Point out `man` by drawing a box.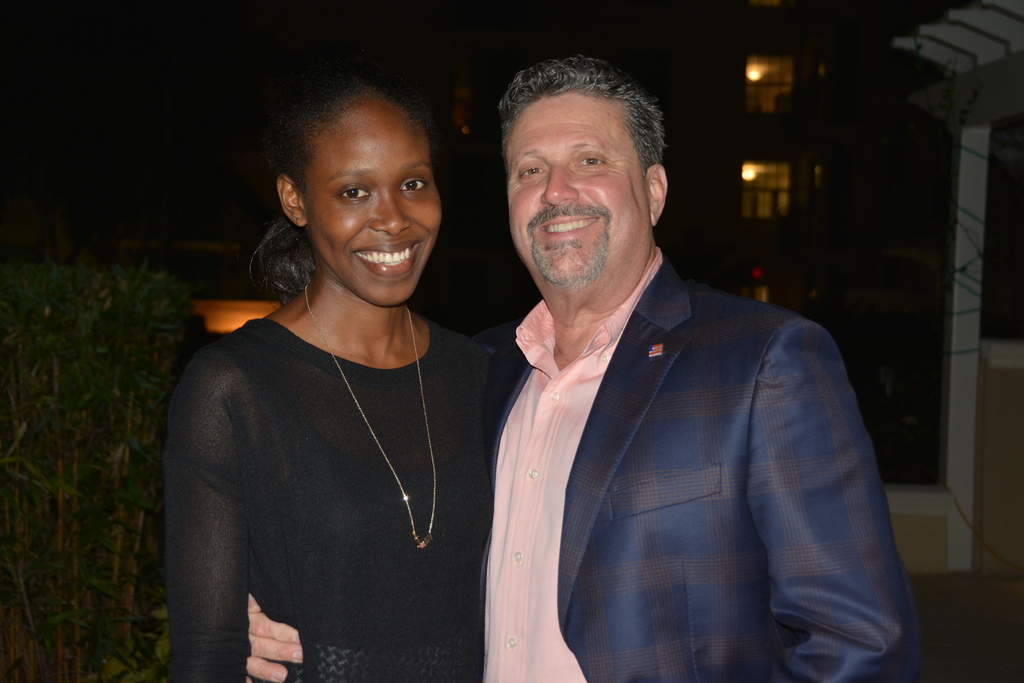
box(488, 55, 924, 682).
